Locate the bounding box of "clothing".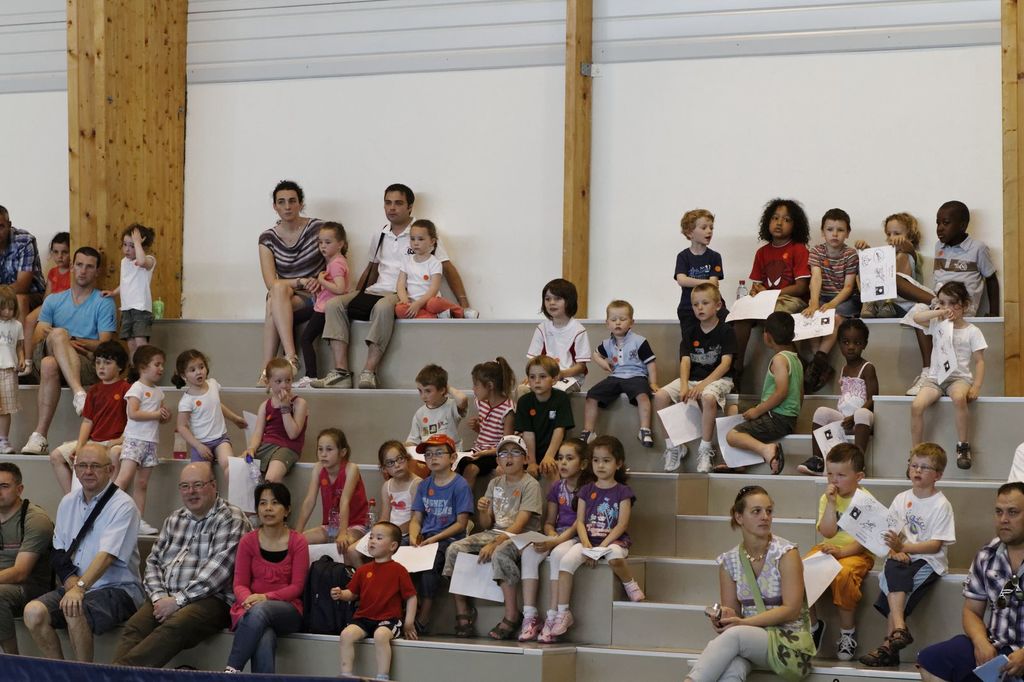
Bounding box: left=924, top=230, right=995, bottom=319.
